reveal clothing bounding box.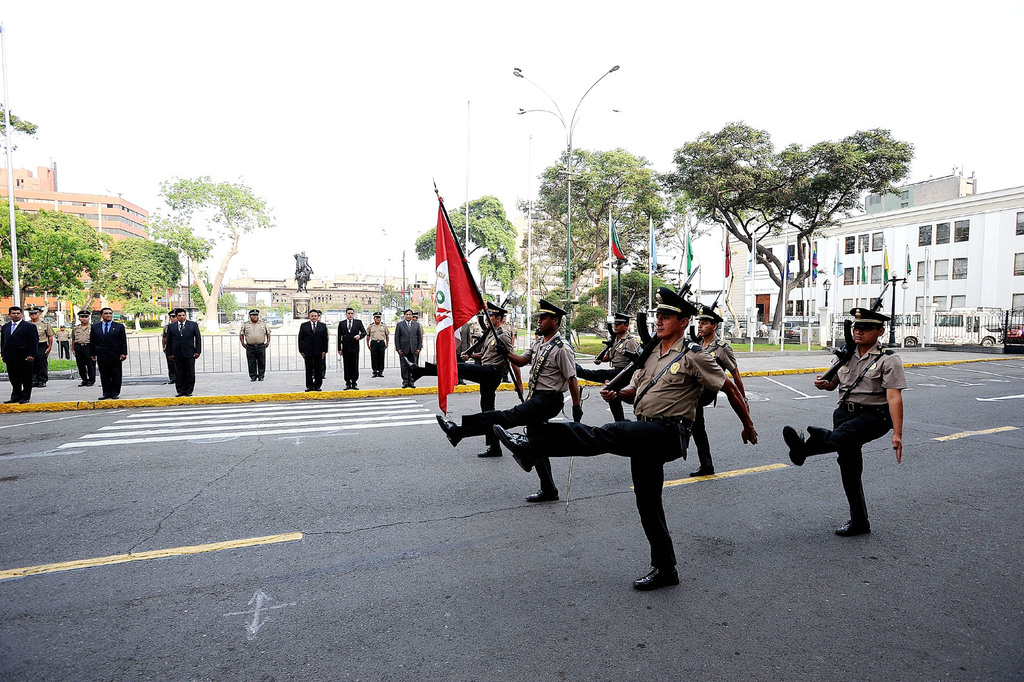
Revealed: [691,338,738,465].
